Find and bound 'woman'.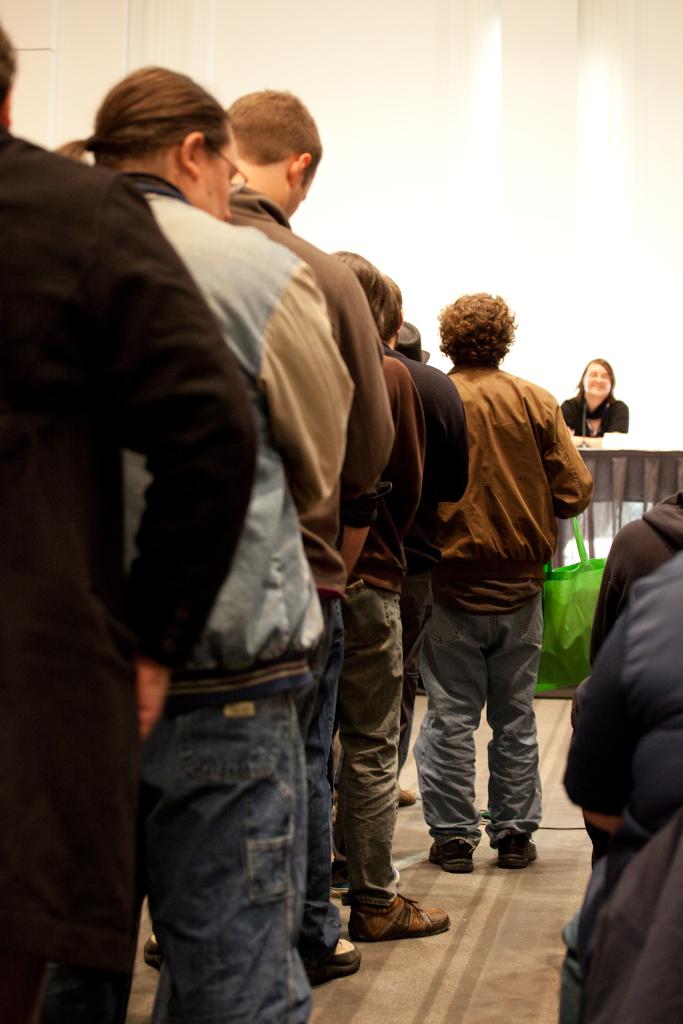
Bound: l=559, t=358, r=627, b=438.
